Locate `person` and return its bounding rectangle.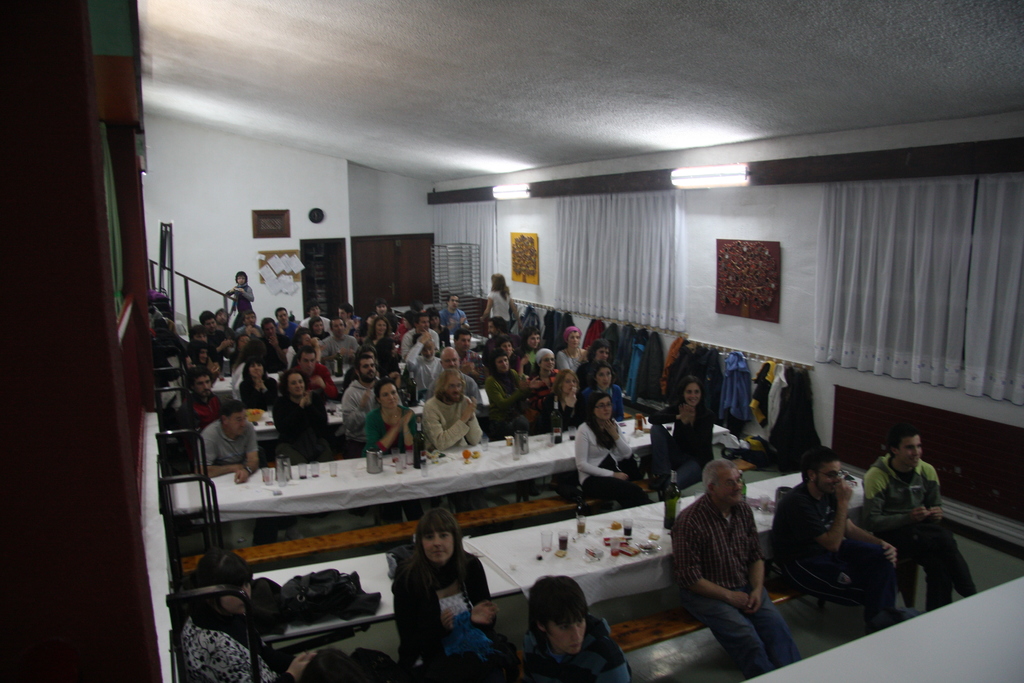
(left=529, top=350, right=568, bottom=379).
